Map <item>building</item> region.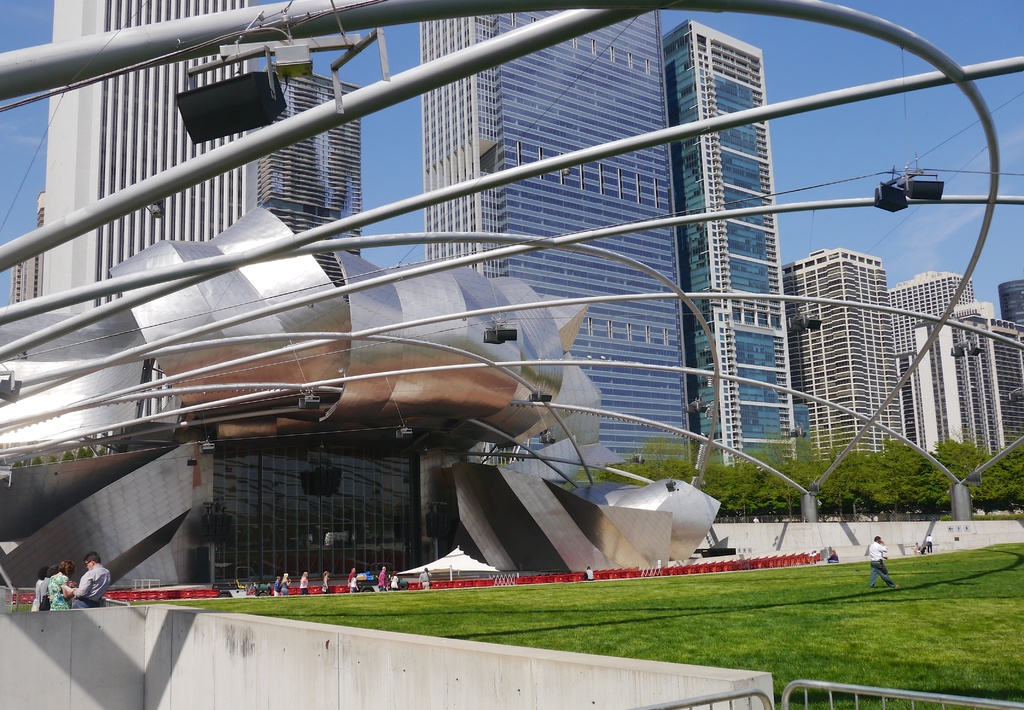
Mapped to 420/8/684/457.
